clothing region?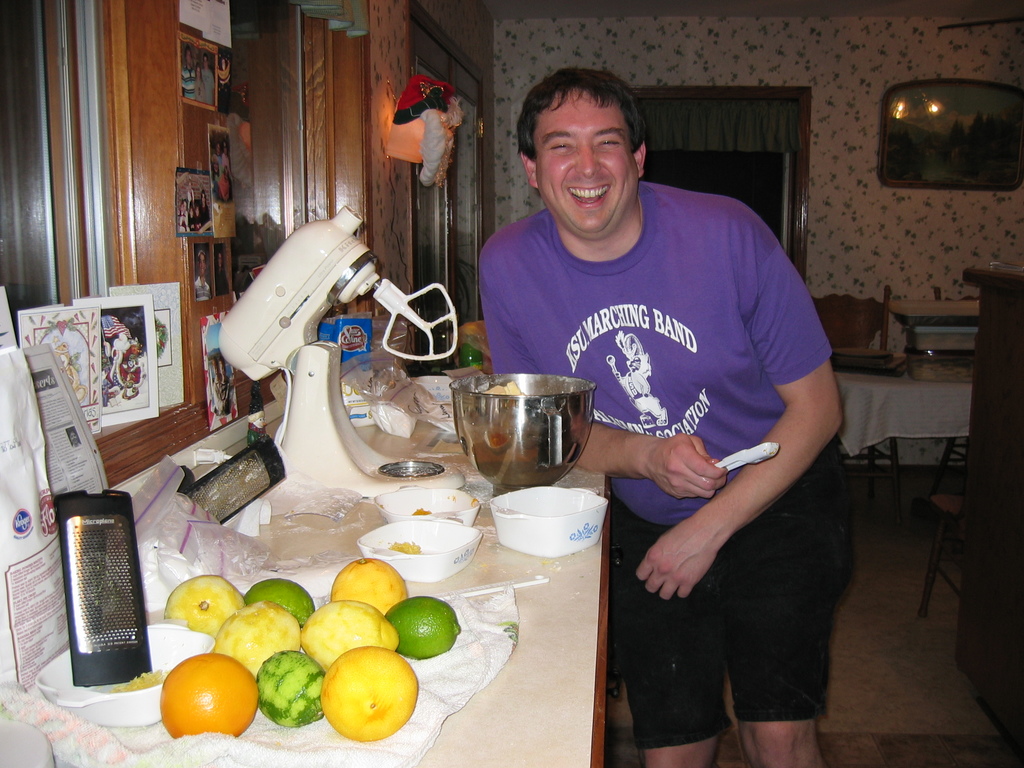
crop(524, 108, 836, 740)
